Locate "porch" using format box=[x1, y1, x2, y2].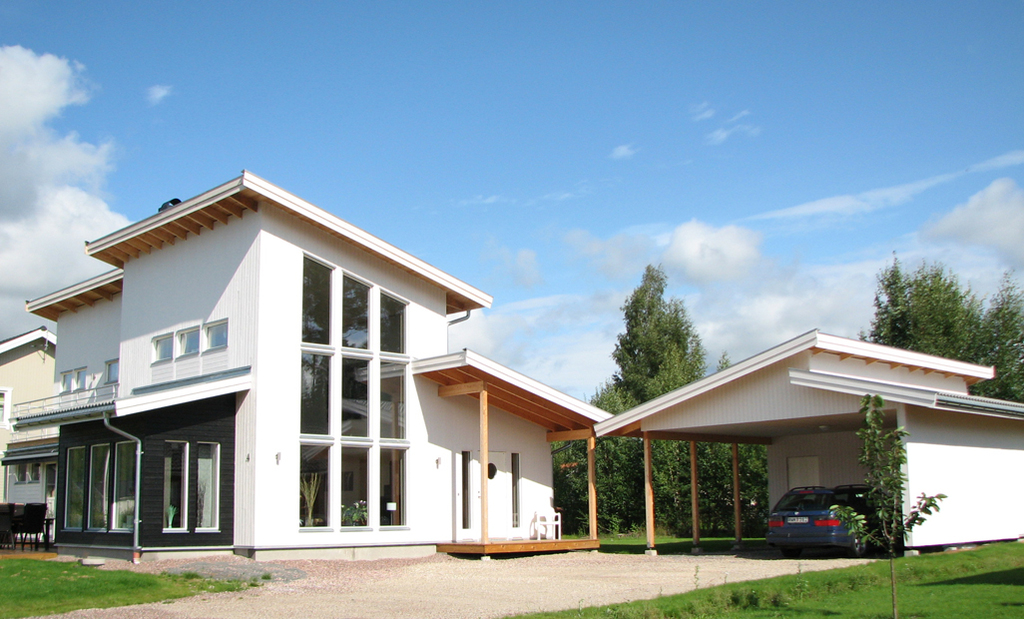
box=[431, 534, 599, 559].
